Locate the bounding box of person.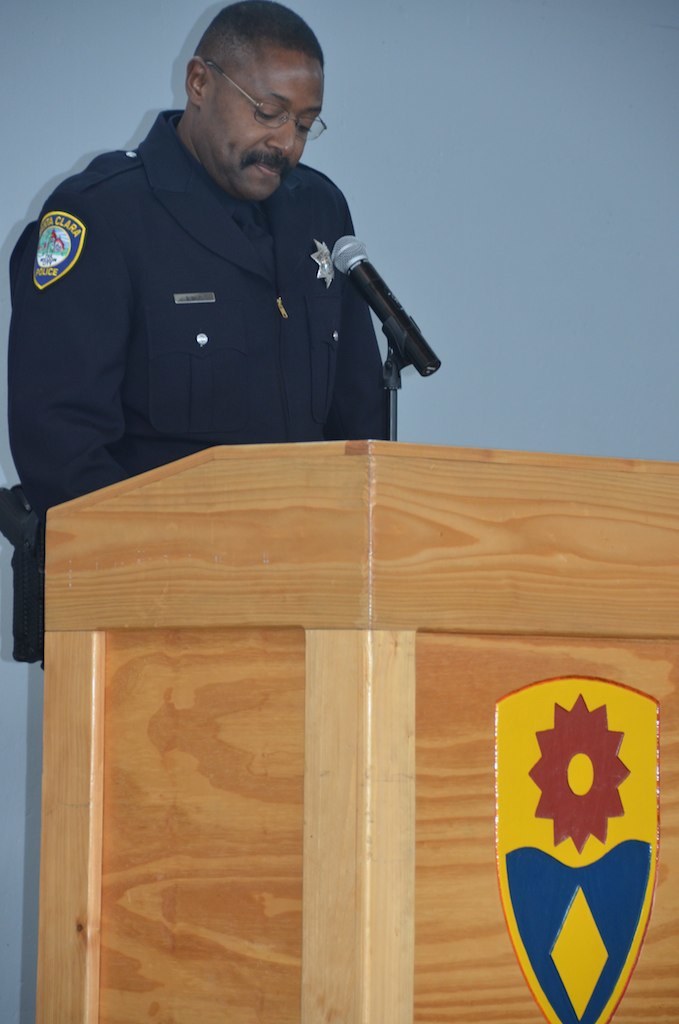
Bounding box: left=1, top=0, right=398, bottom=666.
